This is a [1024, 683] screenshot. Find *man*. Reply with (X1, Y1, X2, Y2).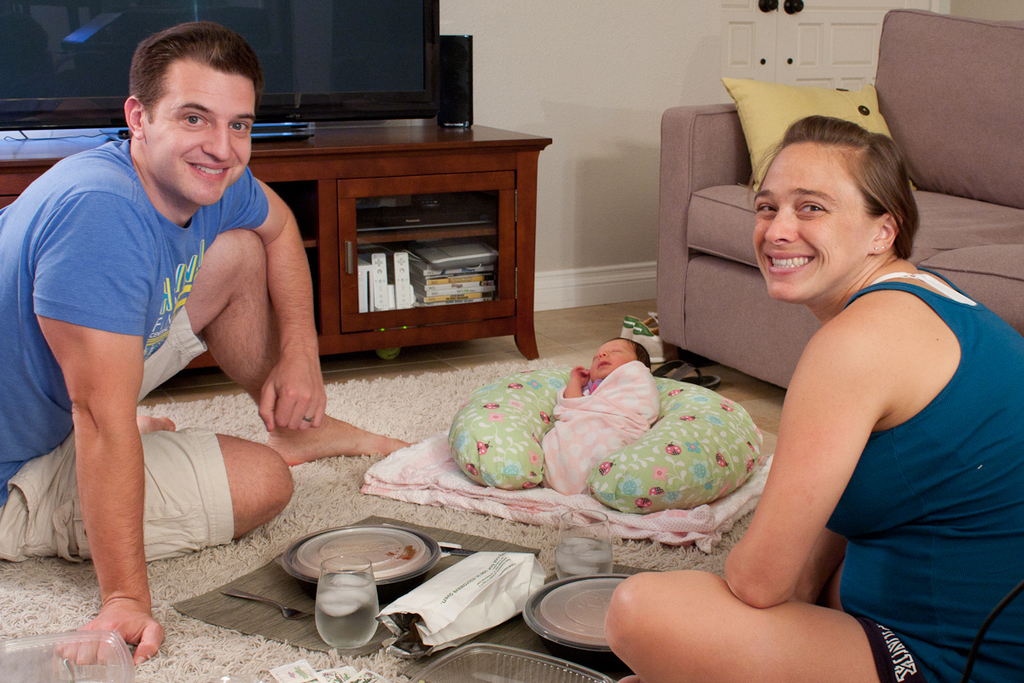
(6, 19, 341, 616).
